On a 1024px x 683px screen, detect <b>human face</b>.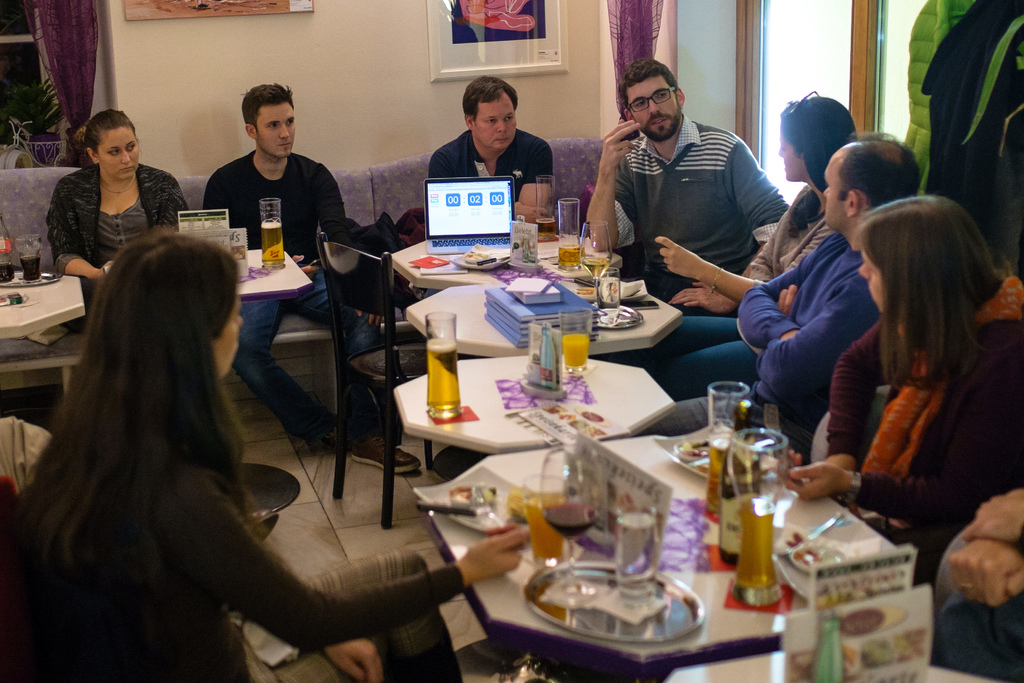
(x1=214, y1=297, x2=242, y2=377).
